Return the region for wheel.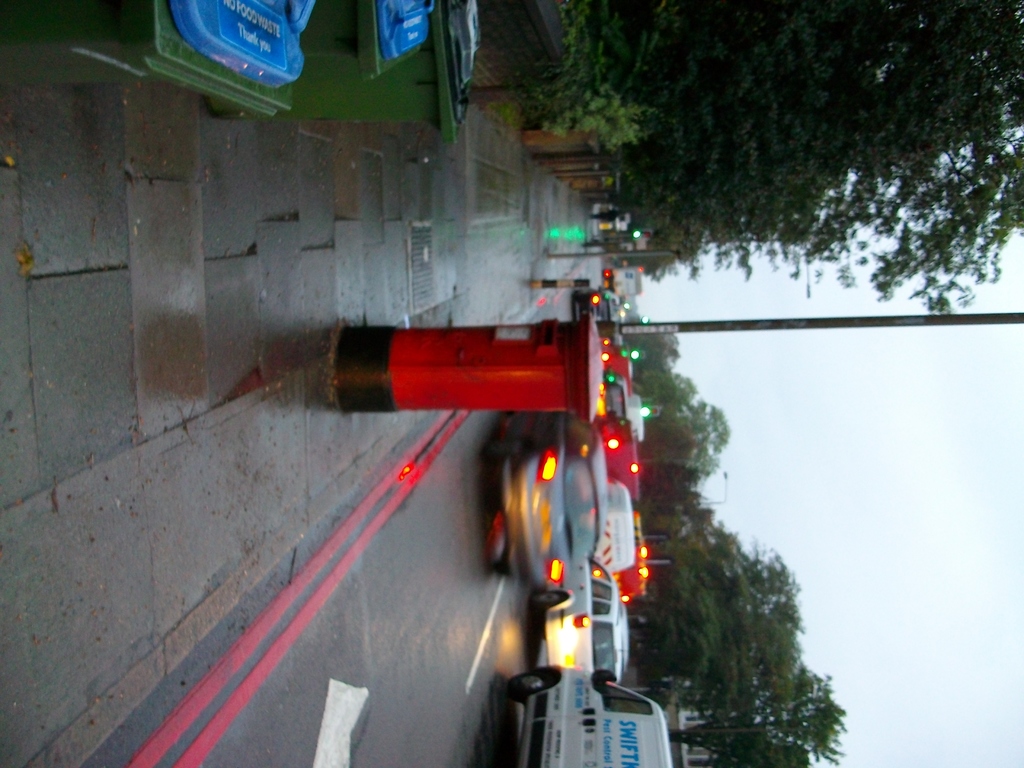
box=[500, 661, 565, 698].
